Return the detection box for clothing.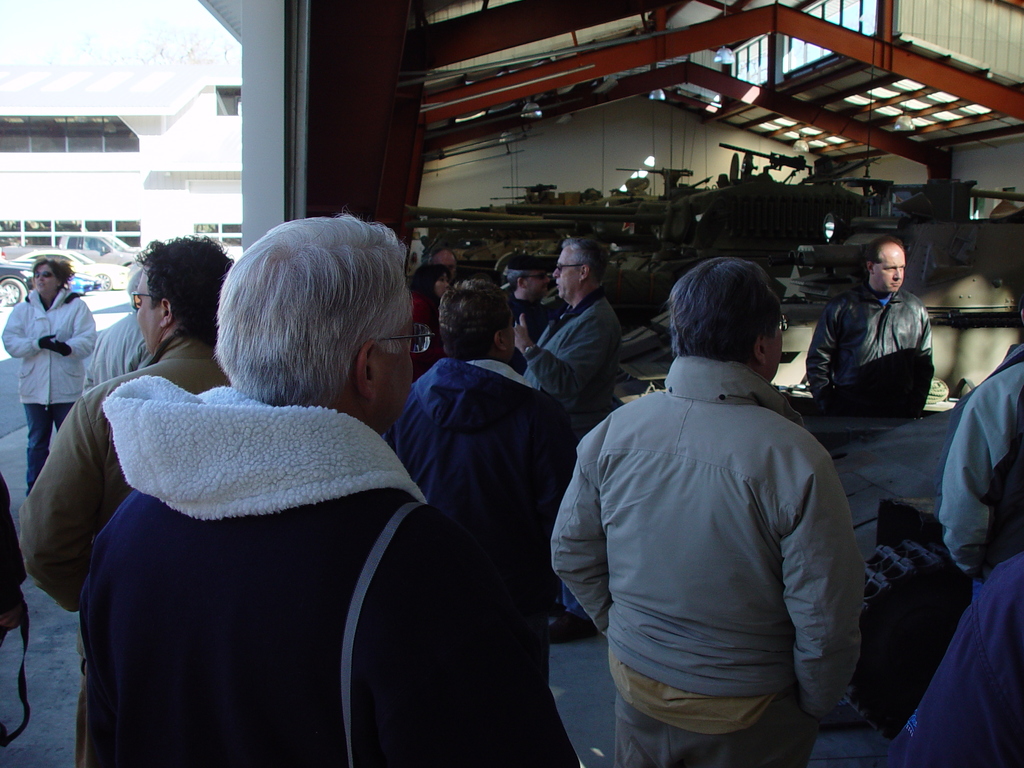
BBox(81, 375, 576, 767).
